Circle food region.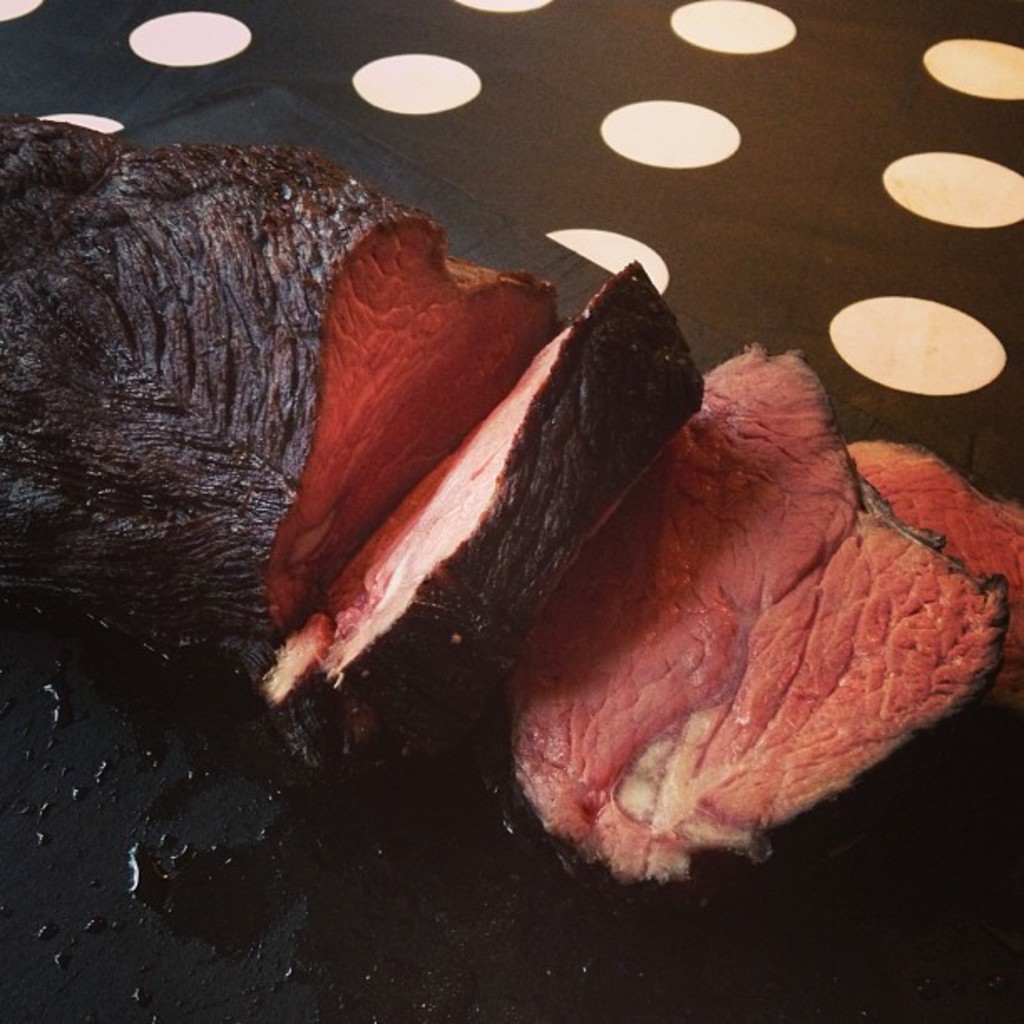
Region: rect(842, 433, 1022, 785).
